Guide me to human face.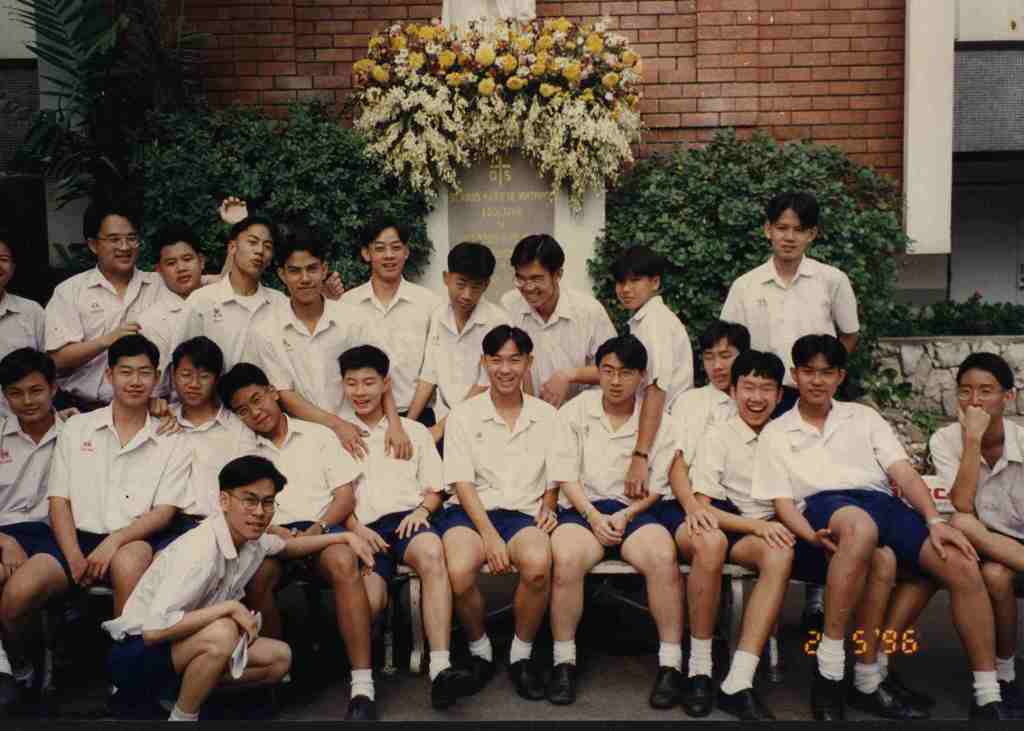
Guidance: 706/343/740/390.
